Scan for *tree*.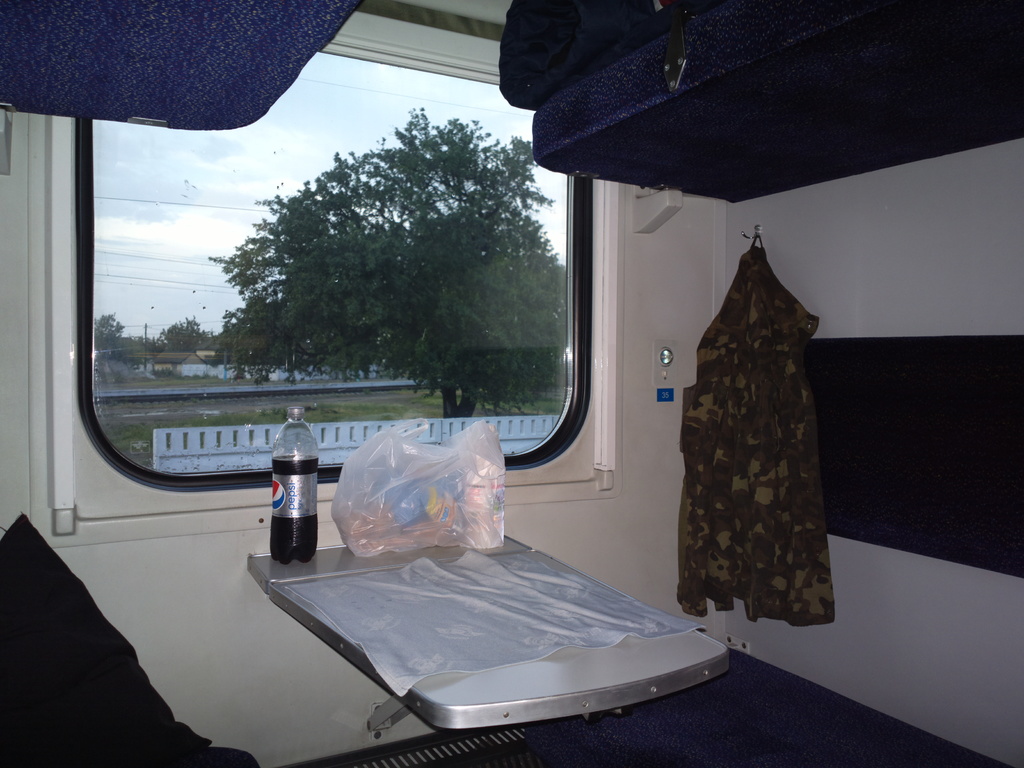
Scan result: 141, 91, 591, 439.
